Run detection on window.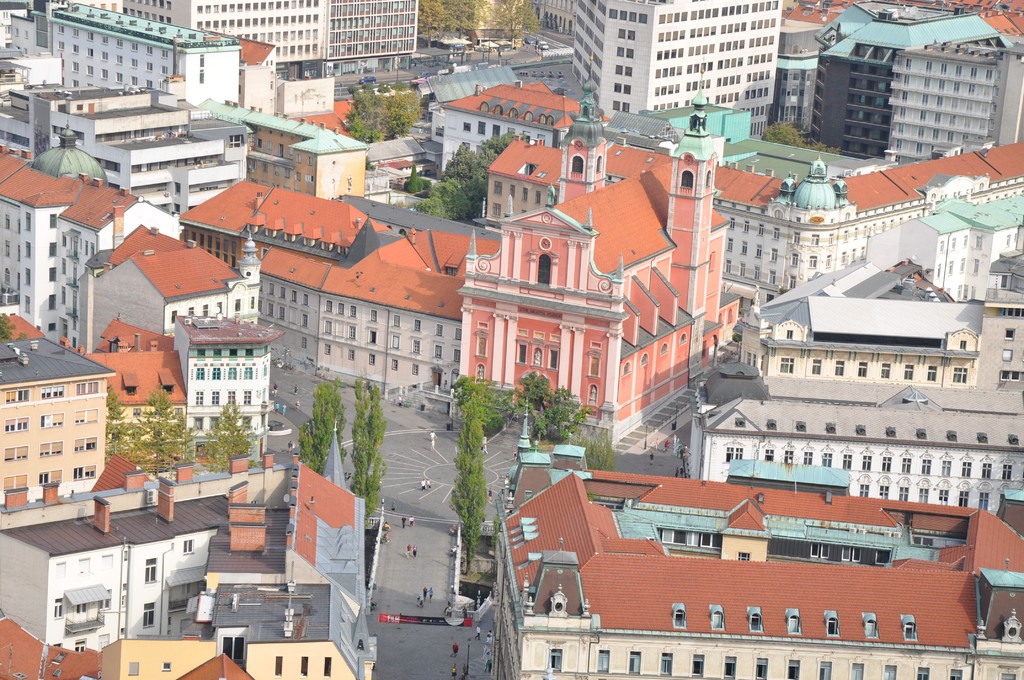
Result: crop(435, 321, 446, 336).
